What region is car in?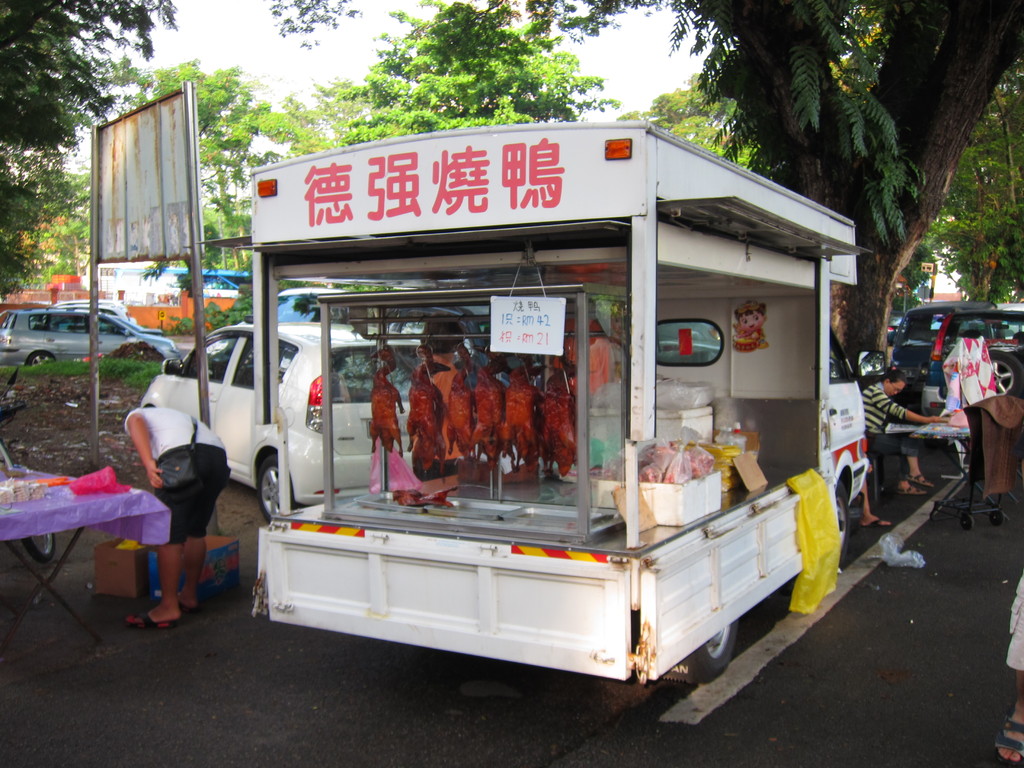
locate(887, 309, 907, 352).
